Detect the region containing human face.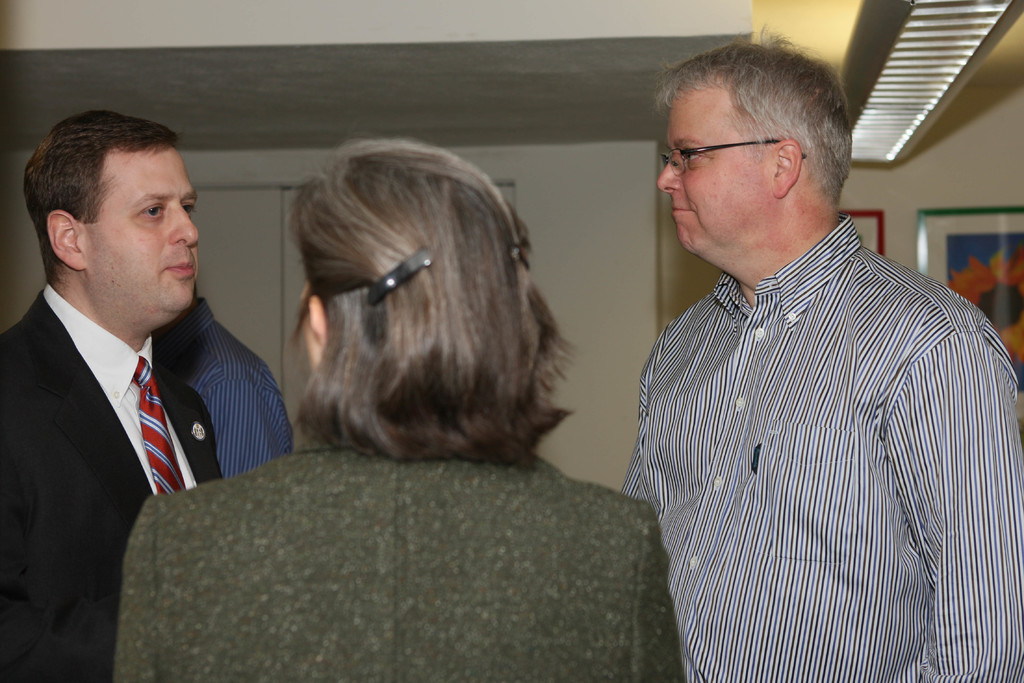
[left=656, top=90, right=776, bottom=255].
